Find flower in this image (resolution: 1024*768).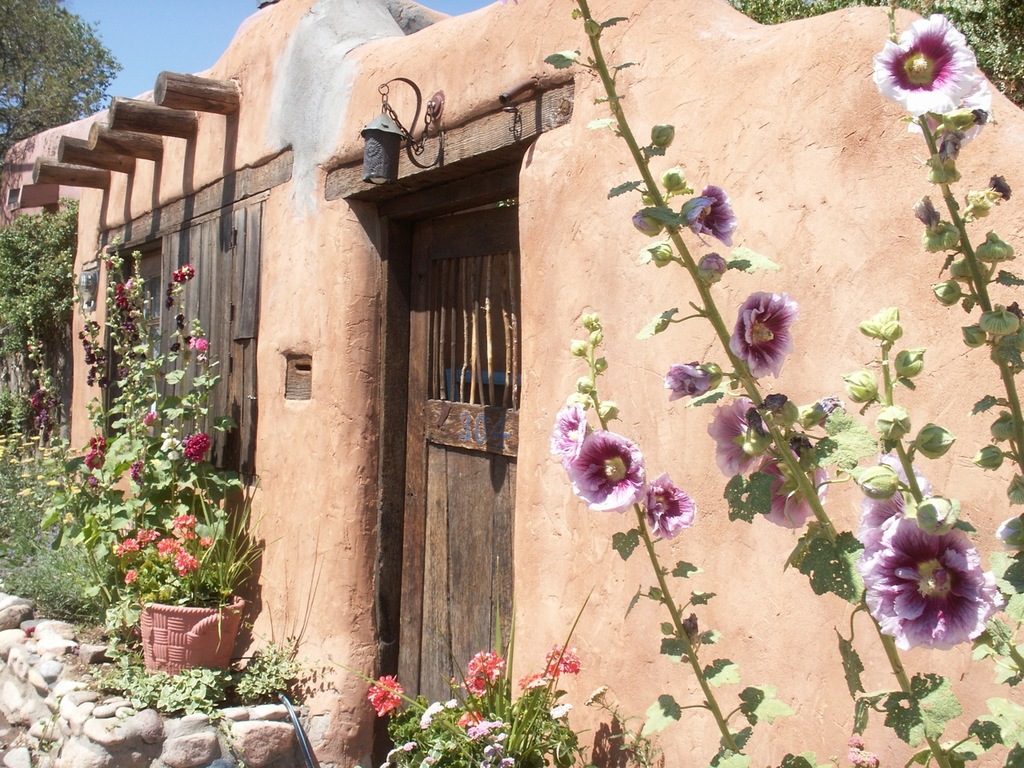
box(1001, 472, 1023, 506).
